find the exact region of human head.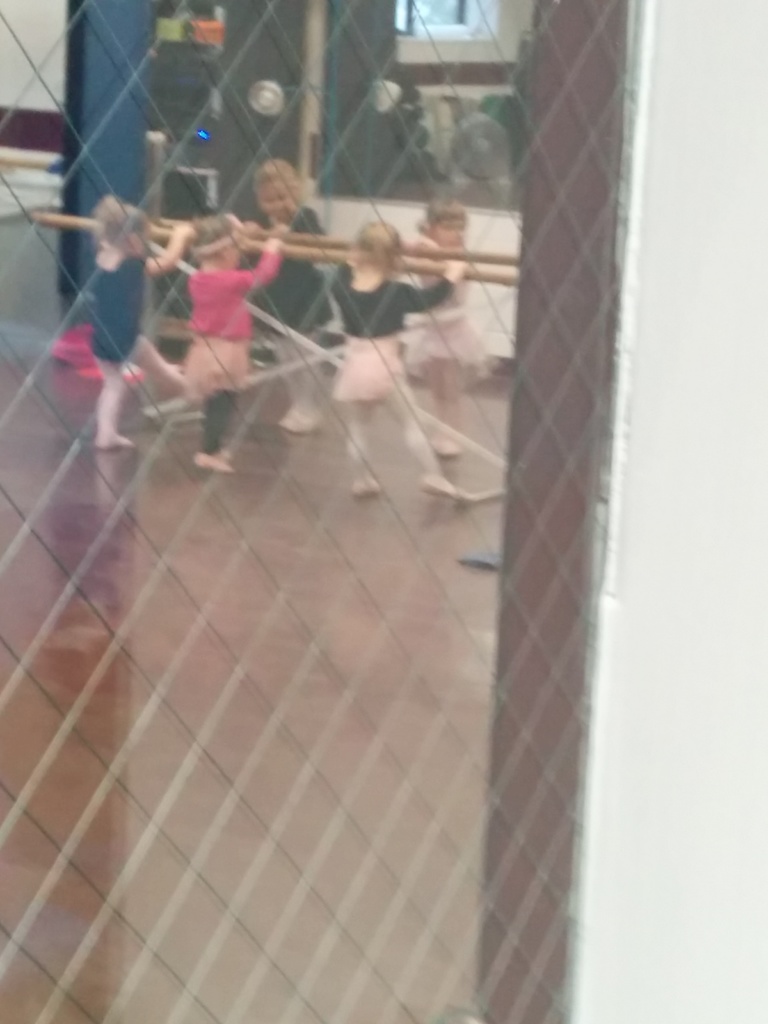
Exact region: crop(422, 197, 475, 253).
